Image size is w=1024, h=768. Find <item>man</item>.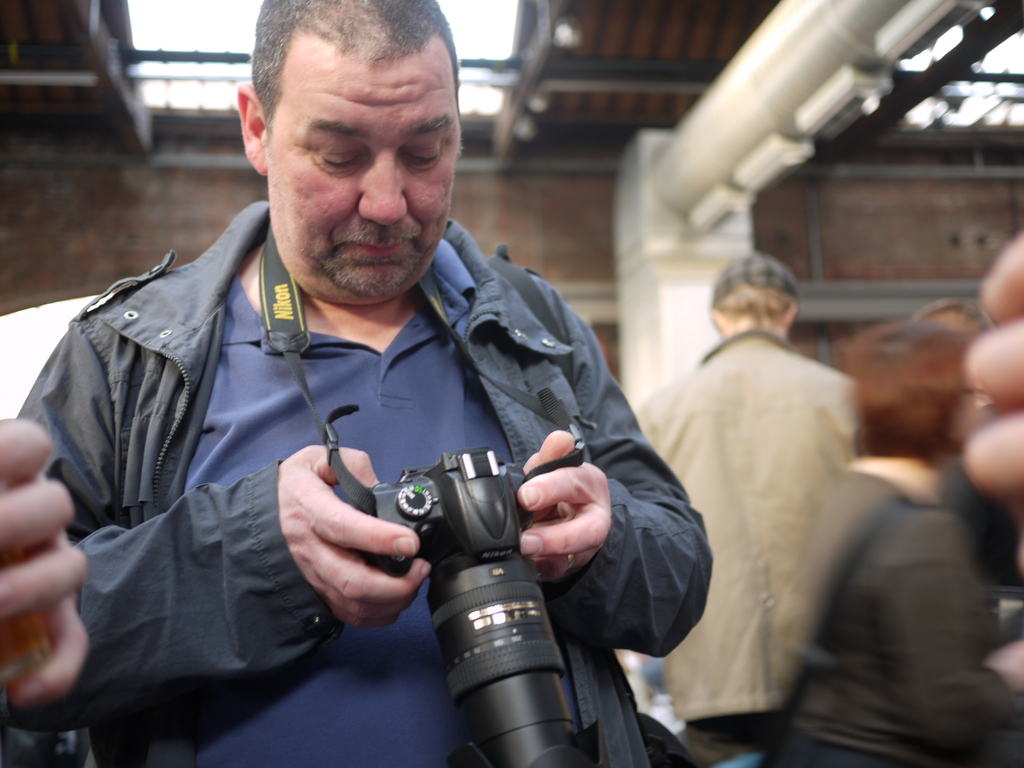
(746,316,1023,767).
